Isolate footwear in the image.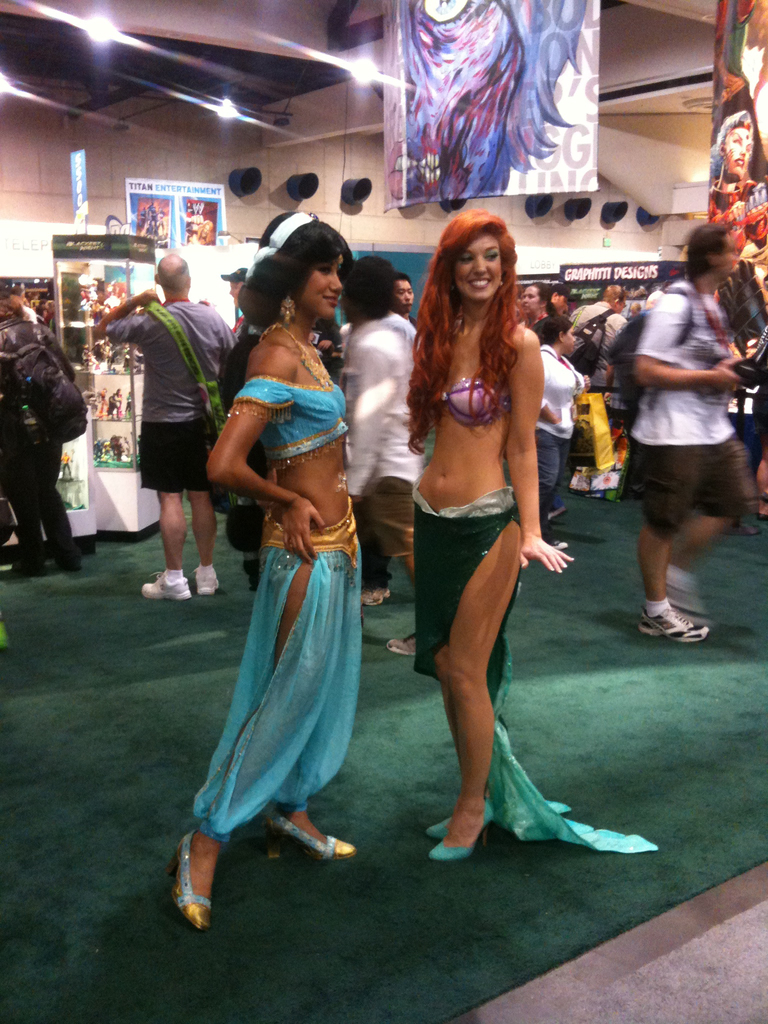
Isolated region: bbox(159, 831, 226, 932).
